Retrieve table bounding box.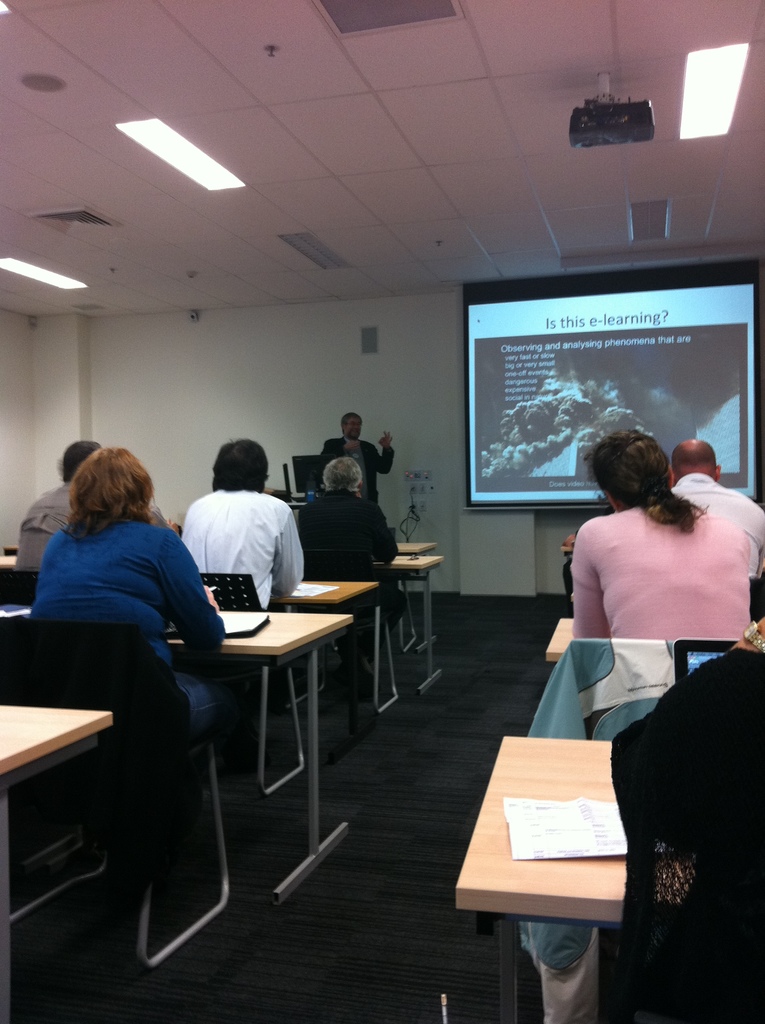
Bounding box: bbox=[391, 547, 452, 693].
